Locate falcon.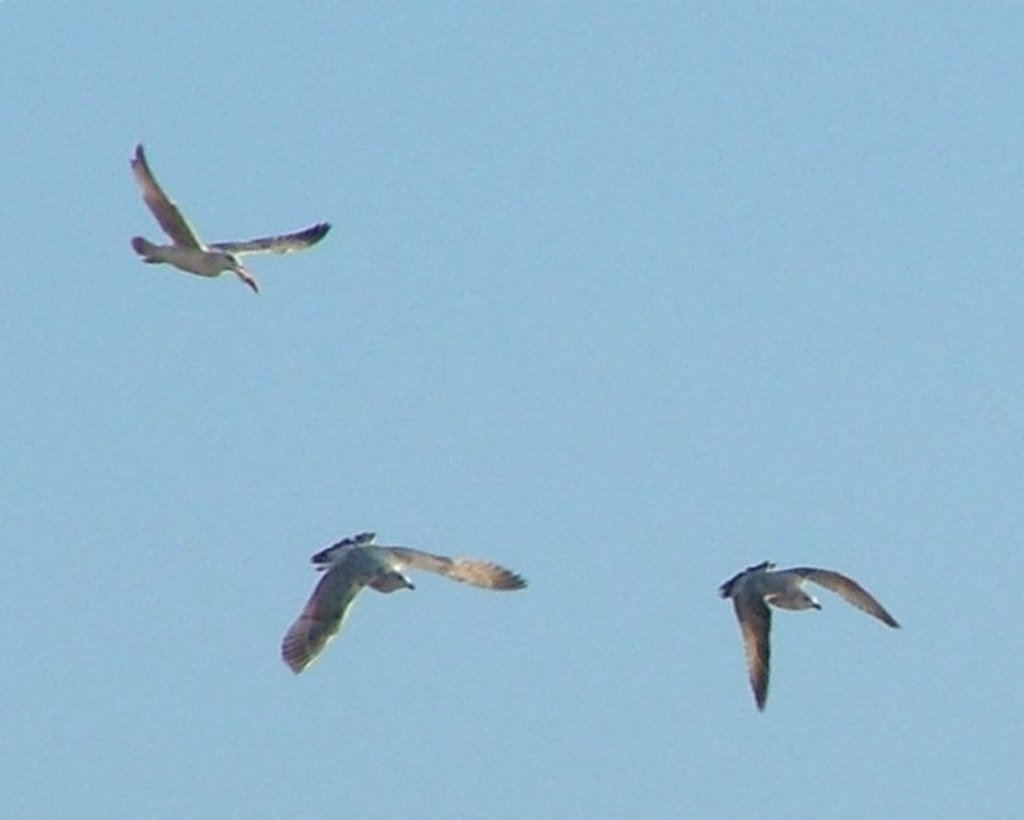
Bounding box: (275, 527, 526, 677).
